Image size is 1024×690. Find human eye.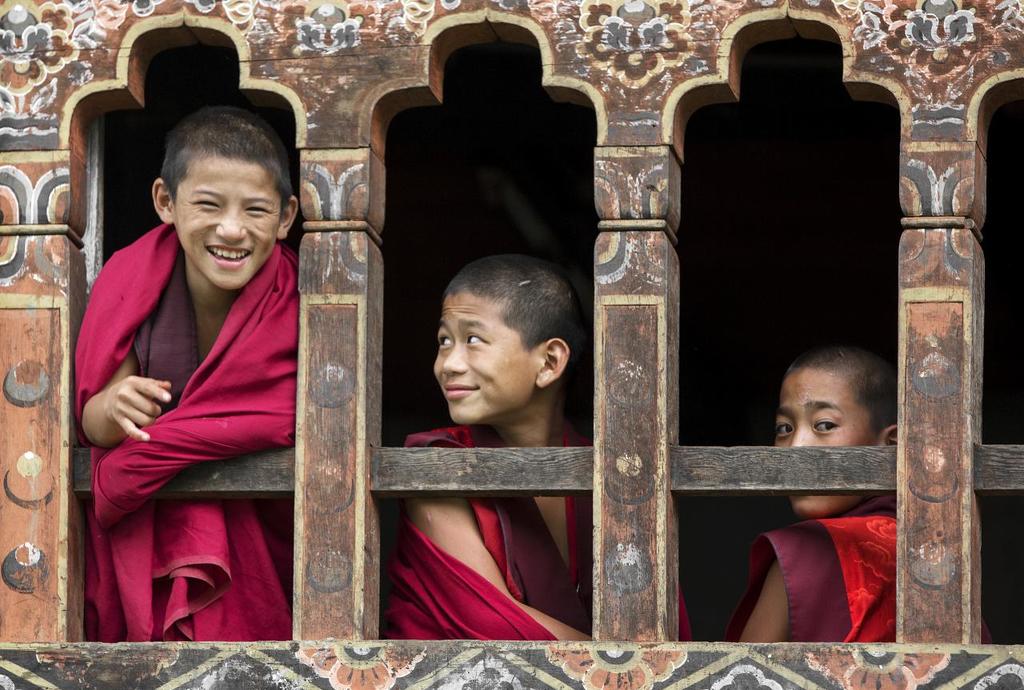
808/412/845/438.
